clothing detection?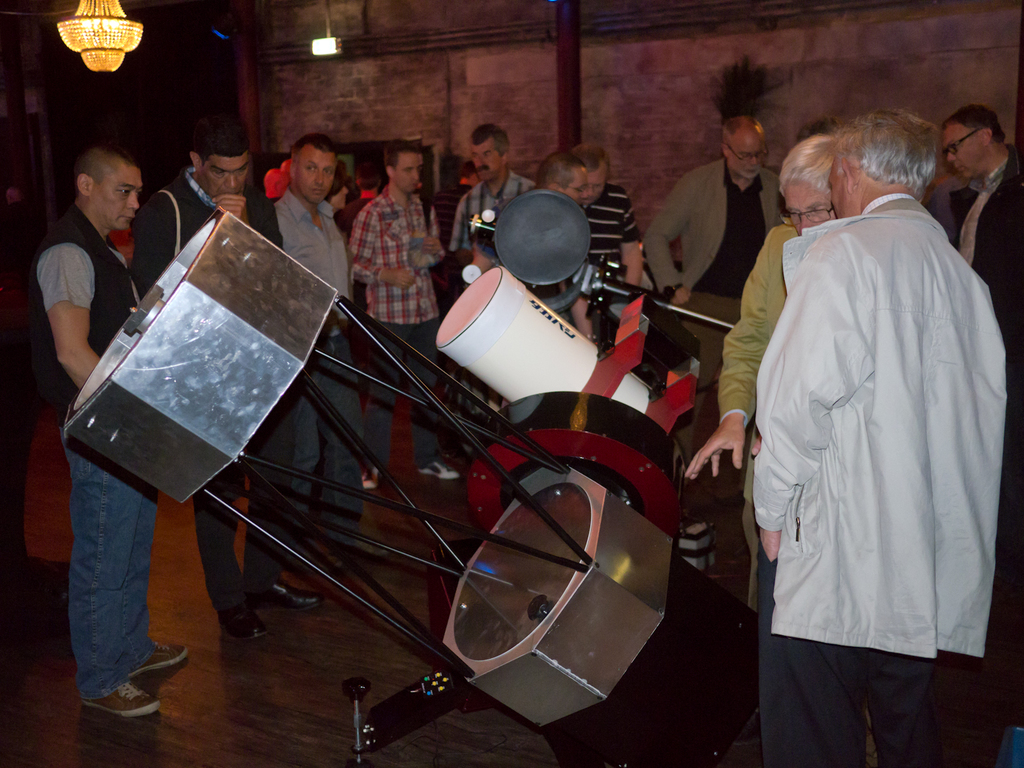
(x1=285, y1=187, x2=368, y2=555)
